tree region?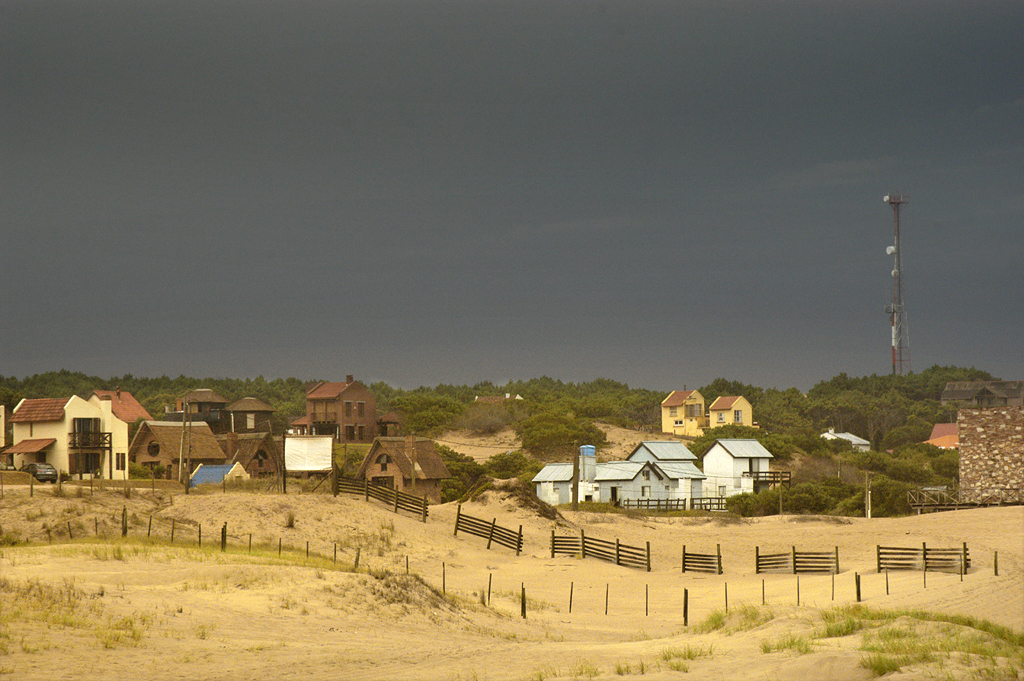
(left=515, top=410, right=607, bottom=463)
